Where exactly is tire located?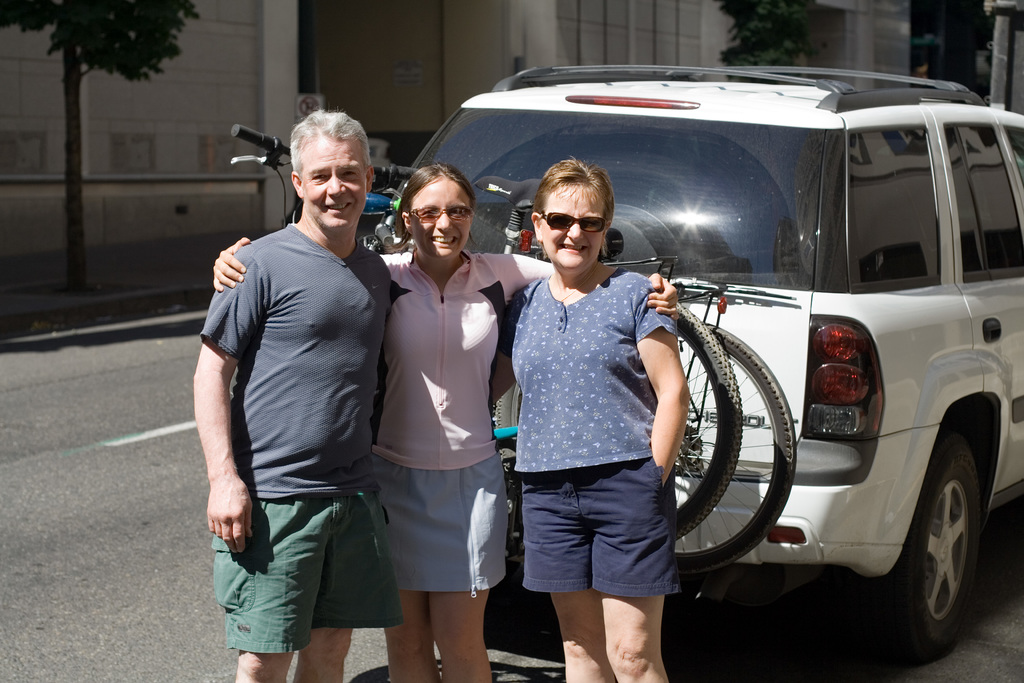
Its bounding box is (672,320,797,573).
